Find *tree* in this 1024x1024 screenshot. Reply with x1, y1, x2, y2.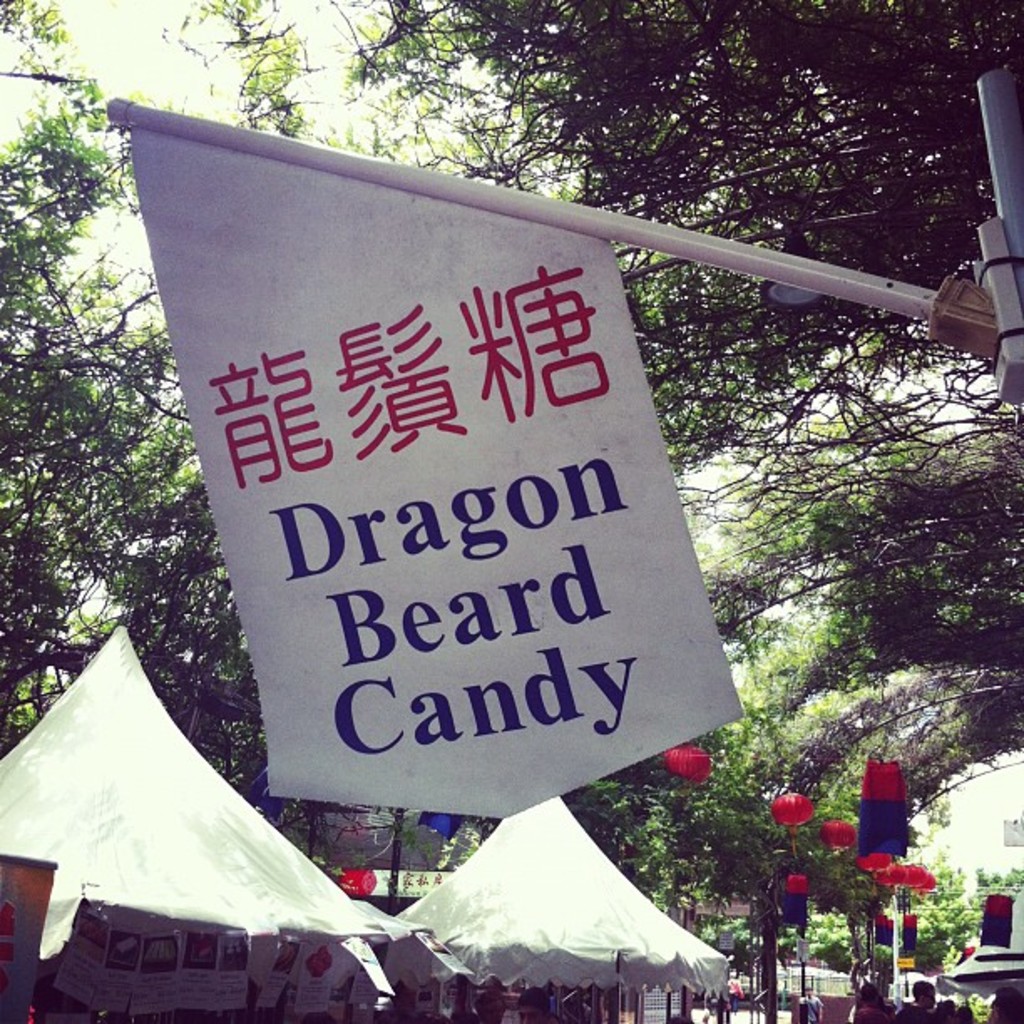
458, 577, 929, 980.
